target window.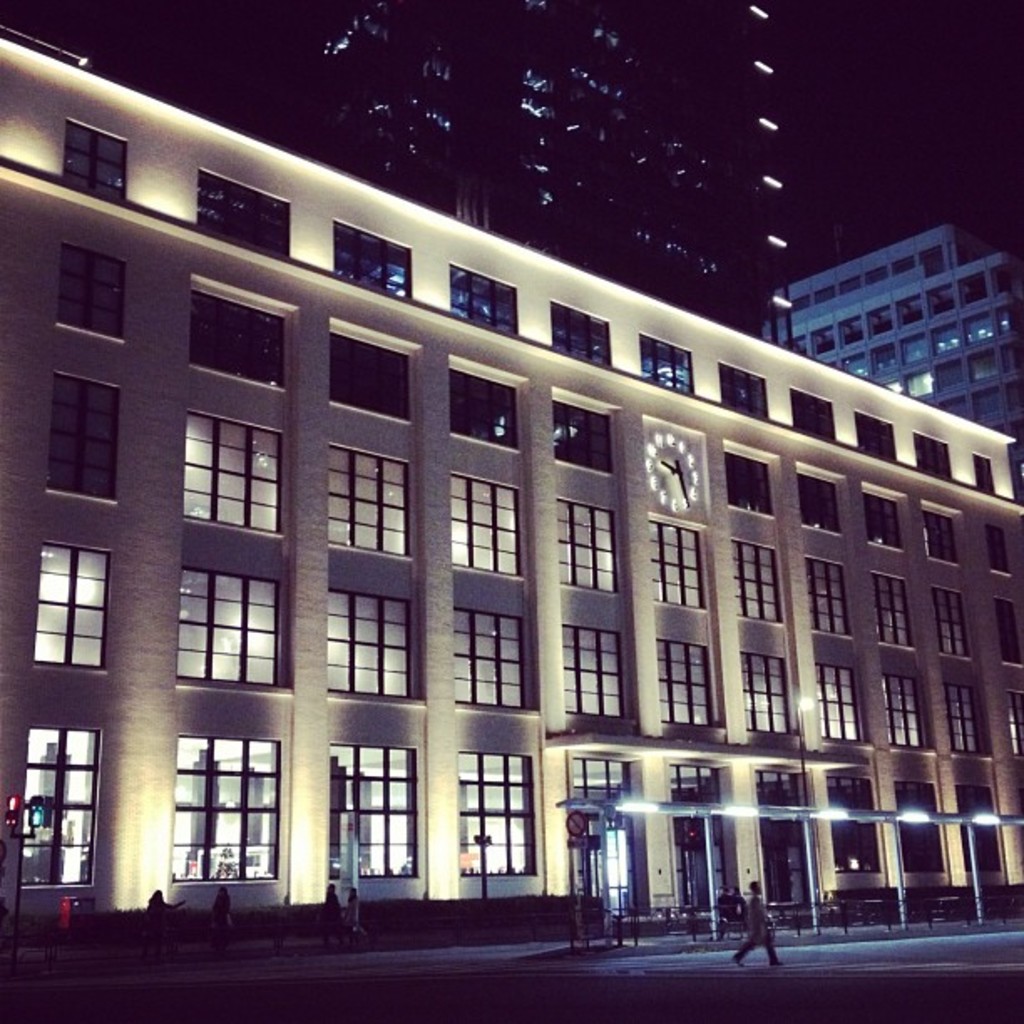
Target region: 922:512:967:571.
